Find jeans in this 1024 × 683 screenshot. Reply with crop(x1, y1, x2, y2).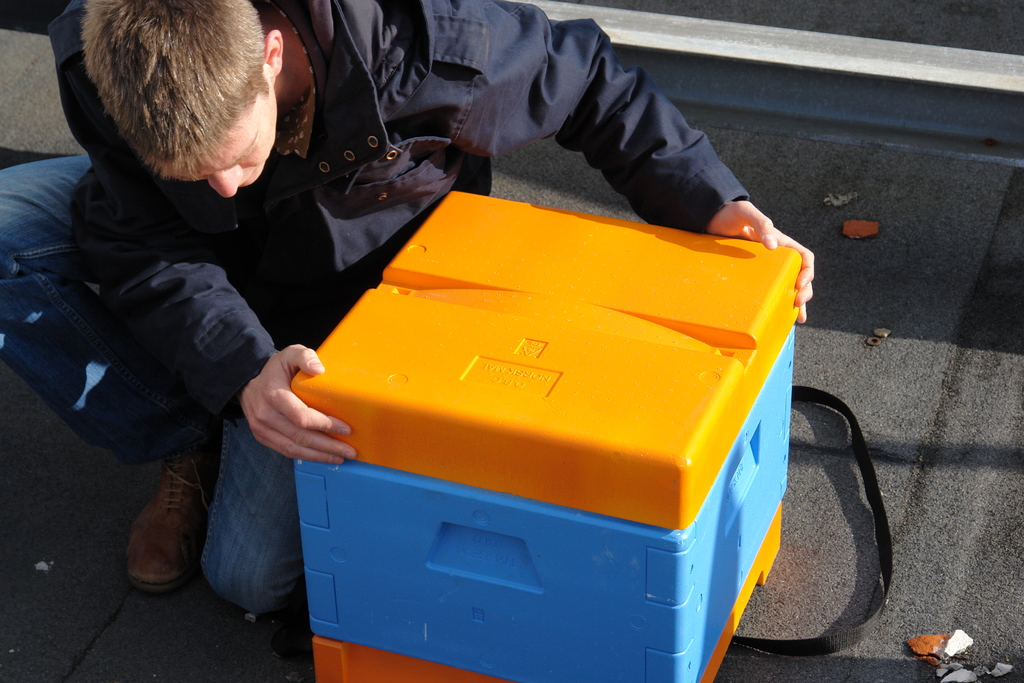
crop(171, 430, 304, 627).
